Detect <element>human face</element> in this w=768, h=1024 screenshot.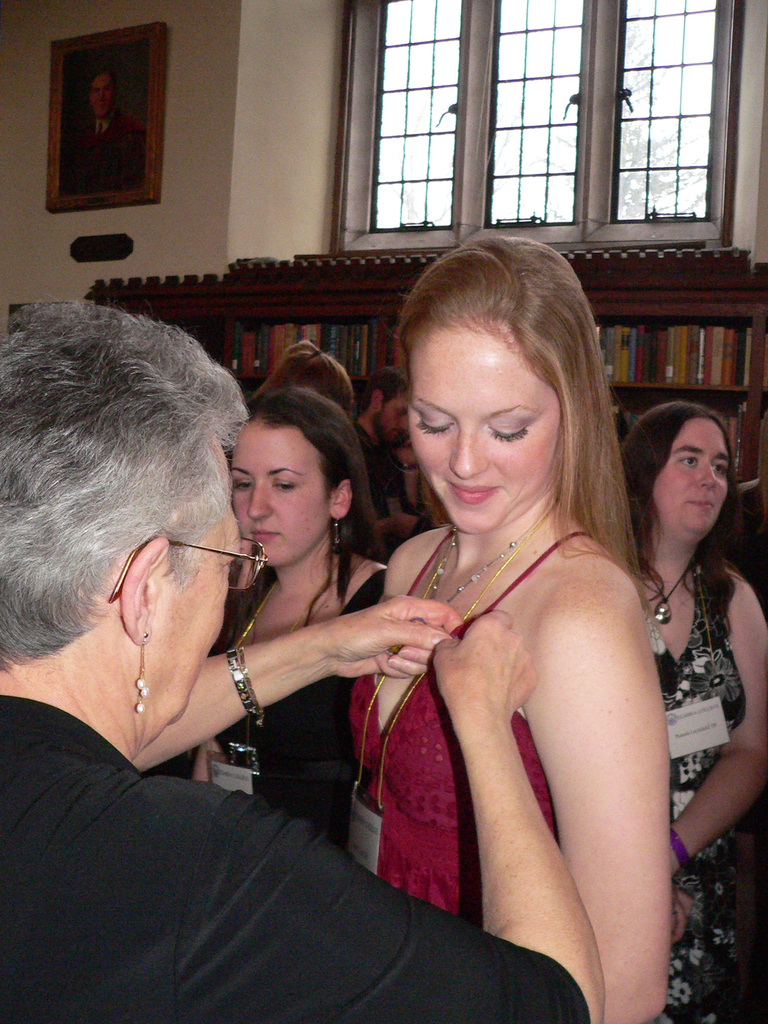
Detection: crop(387, 391, 408, 445).
